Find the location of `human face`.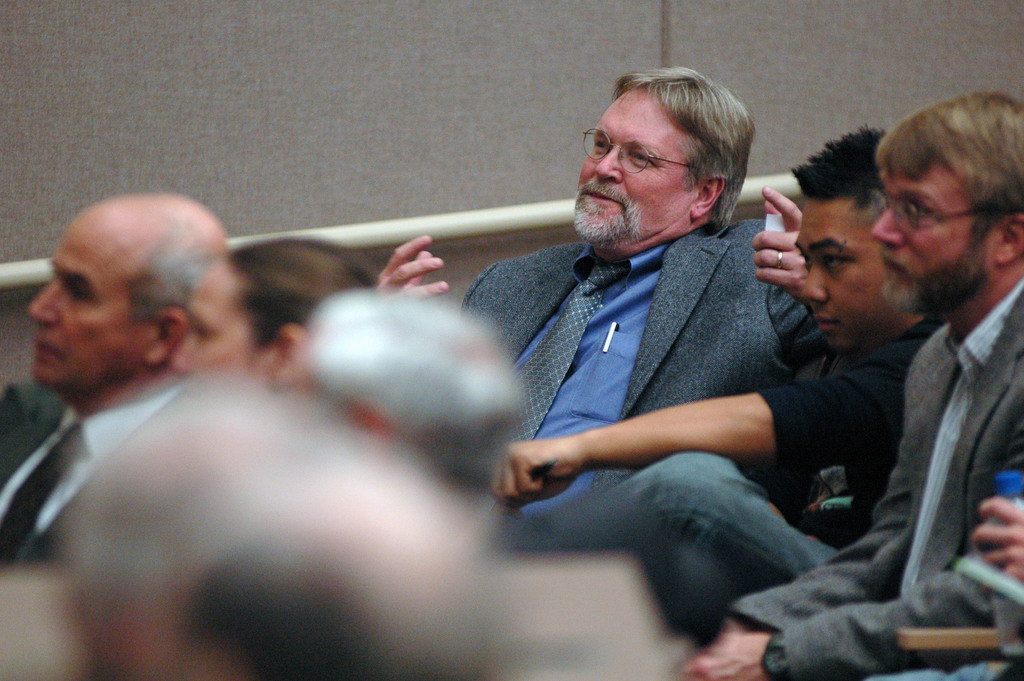
Location: <bbox>171, 267, 266, 395</bbox>.
